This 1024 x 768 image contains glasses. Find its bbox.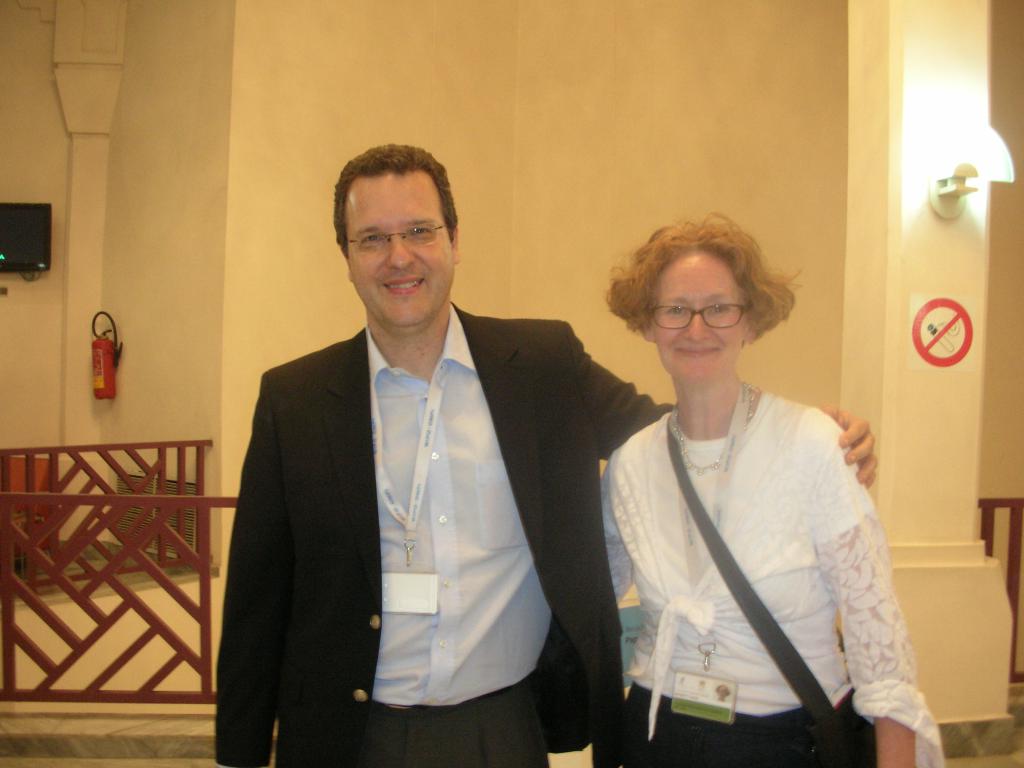
box=[345, 225, 449, 253].
